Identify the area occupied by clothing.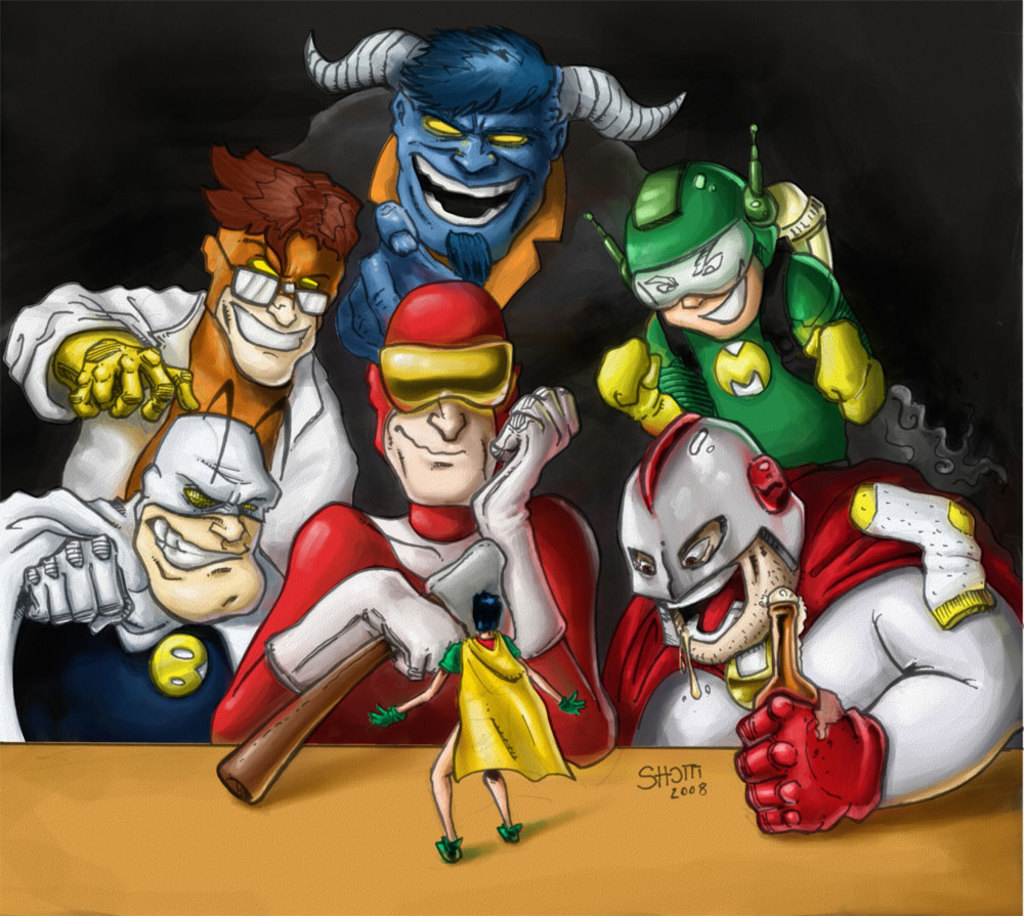
Area: {"left": 0, "top": 499, "right": 280, "bottom": 740}.
